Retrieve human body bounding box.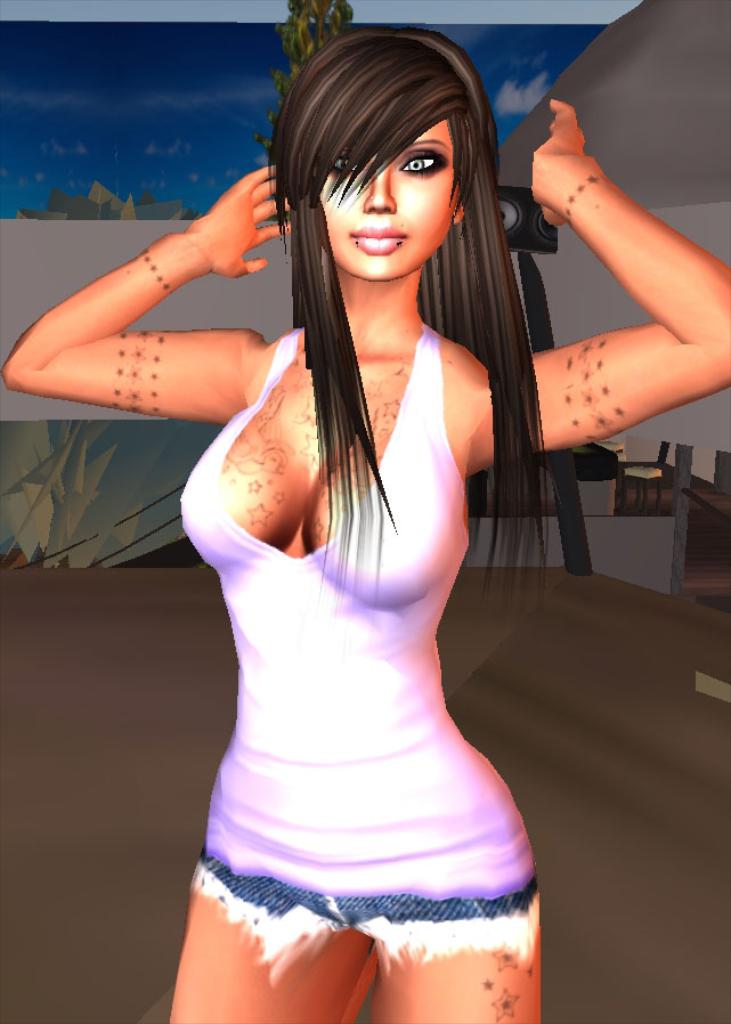
Bounding box: {"left": 101, "top": 26, "right": 697, "bottom": 1023}.
